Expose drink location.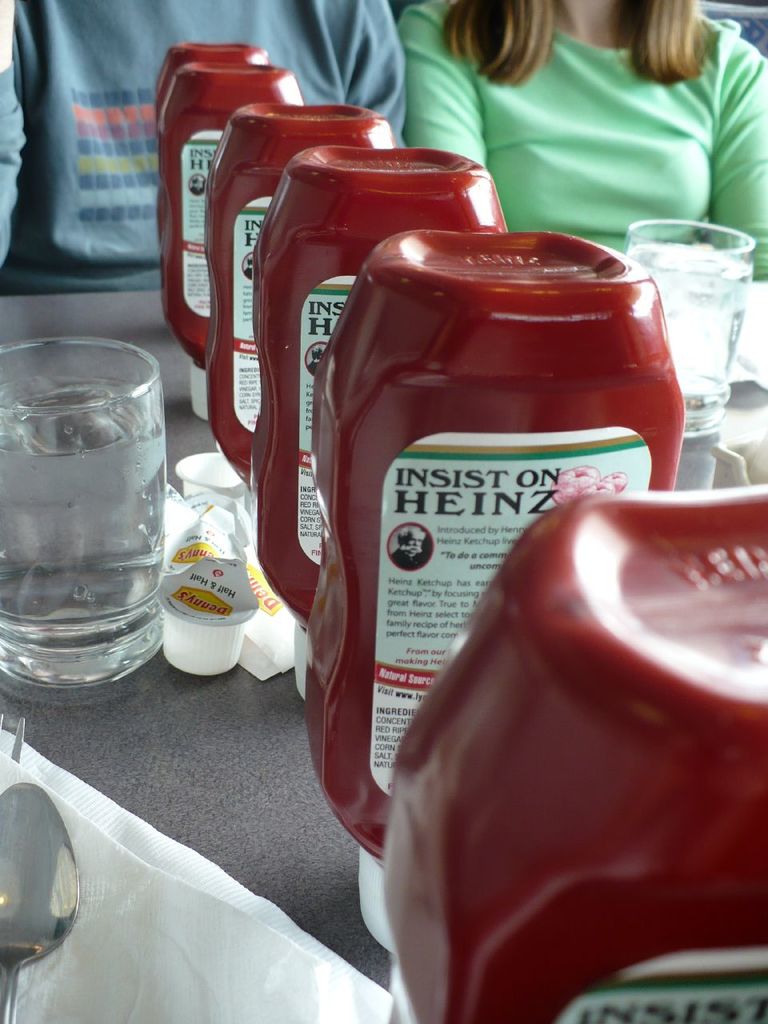
Exposed at pyautogui.locateOnScreen(628, 240, 753, 434).
